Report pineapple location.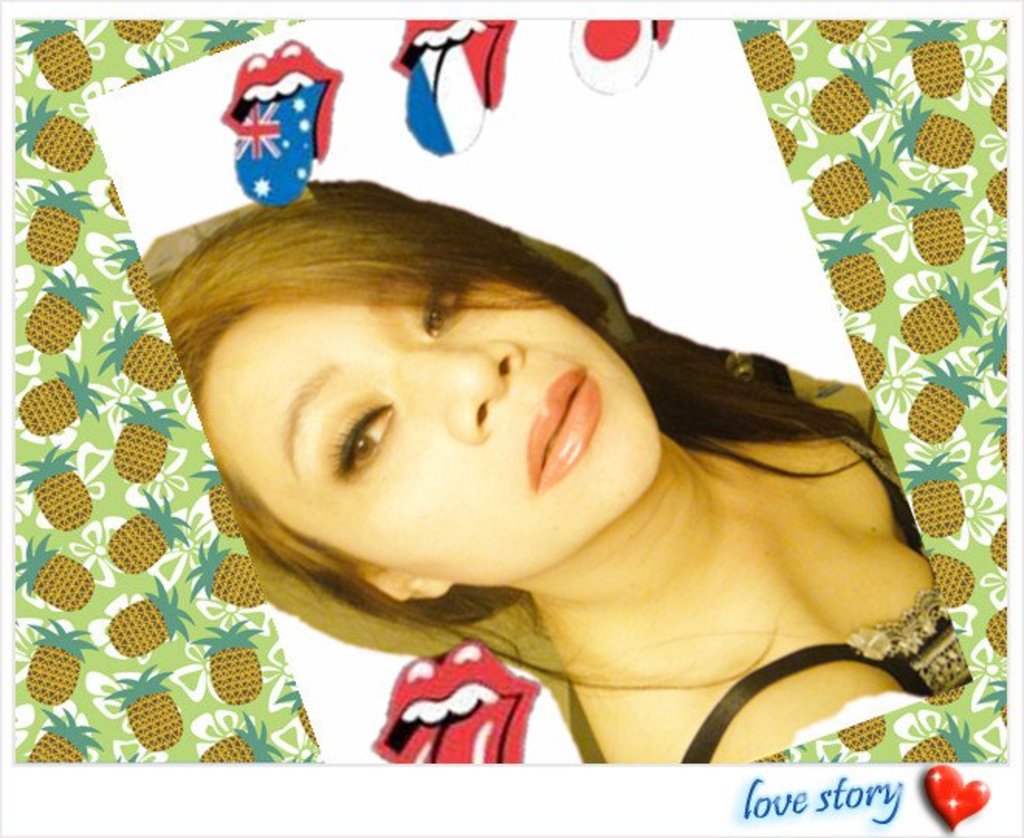
Report: x1=894, y1=175, x2=965, y2=259.
